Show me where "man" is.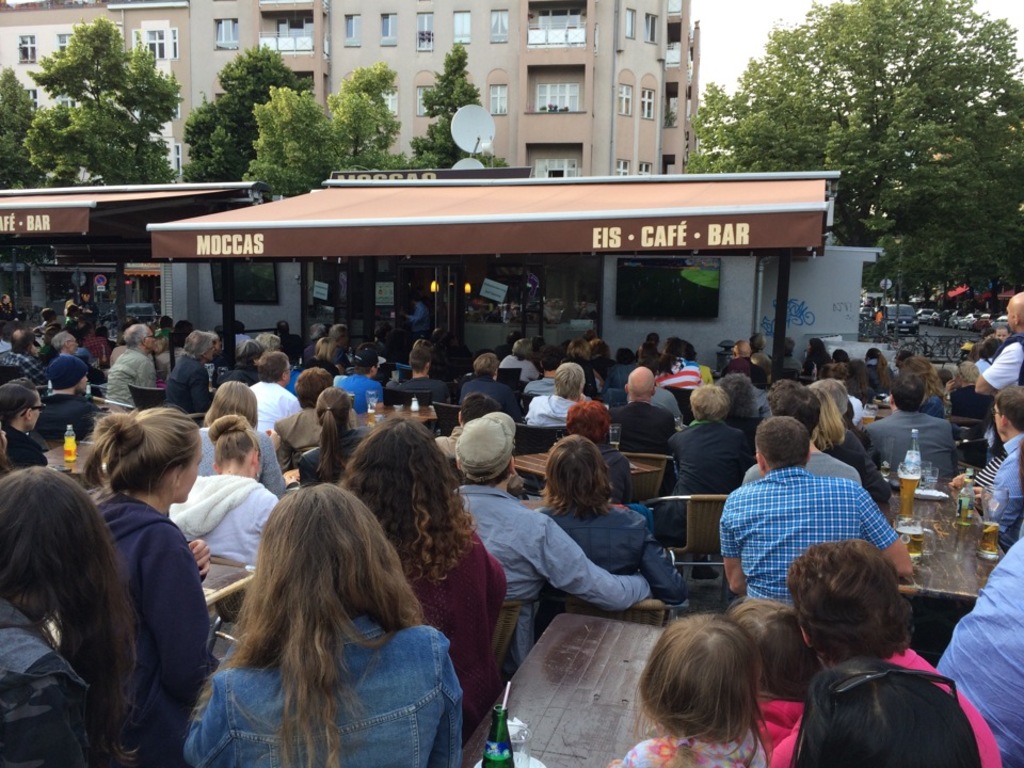
"man" is at [460, 354, 519, 422].
